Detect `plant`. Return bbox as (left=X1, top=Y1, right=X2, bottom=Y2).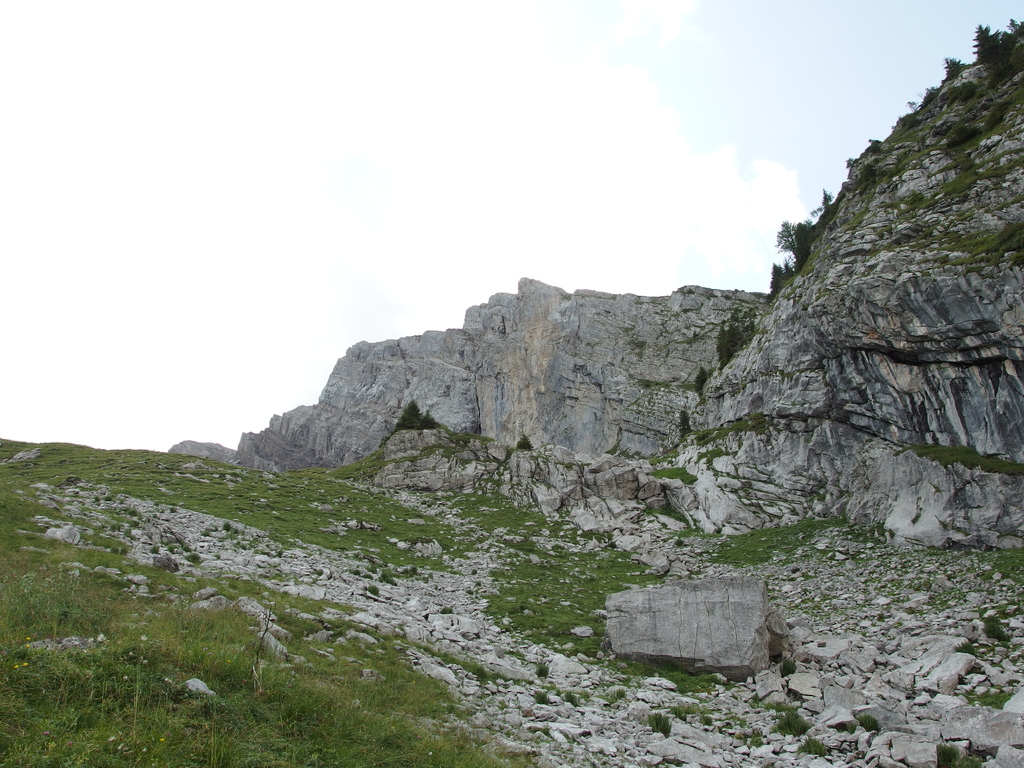
(left=935, top=740, right=960, bottom=767).
